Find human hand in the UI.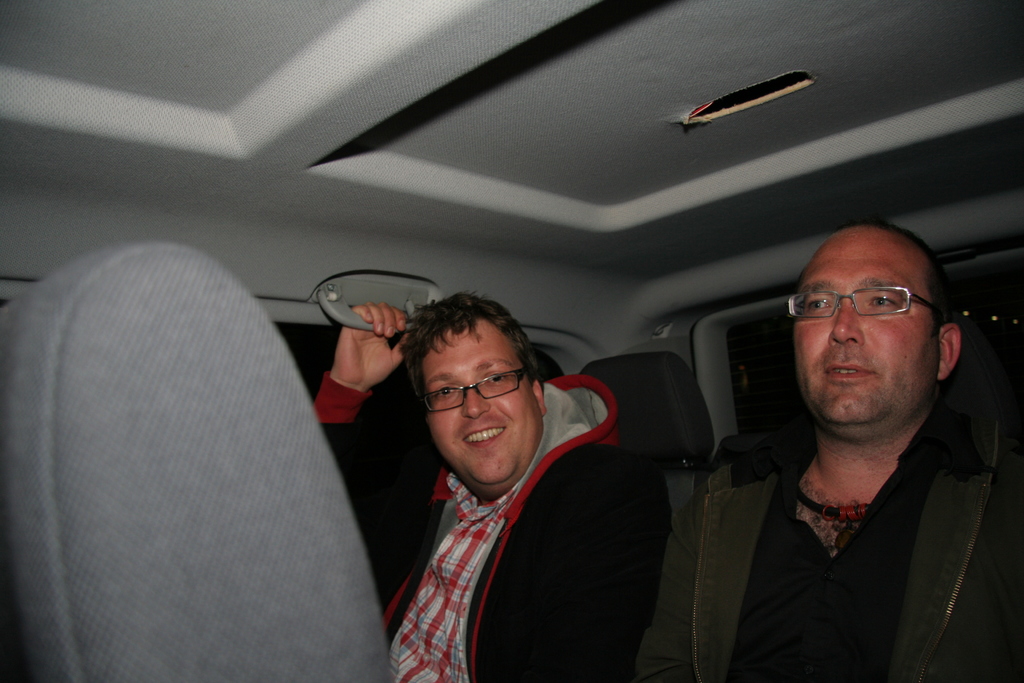
UI element at box(334, 317, 399, 407).
